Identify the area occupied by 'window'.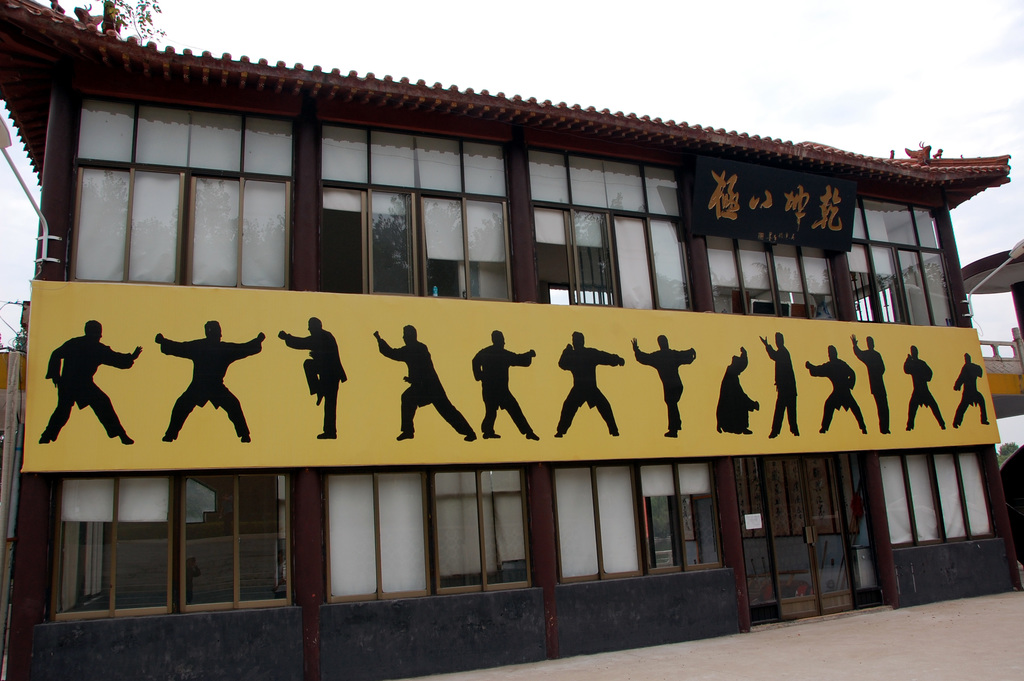
Area: bbox=(531, 151, 697, 314).
